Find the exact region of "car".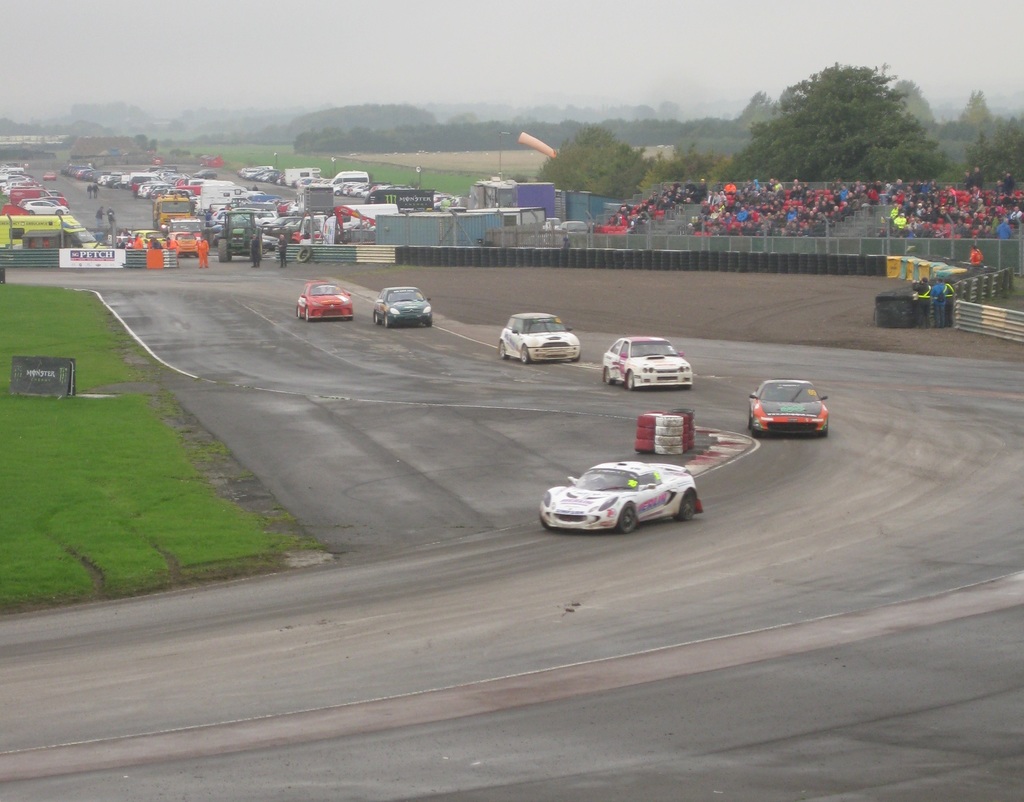
Exact region: box=[602, 337, 694, 390].
